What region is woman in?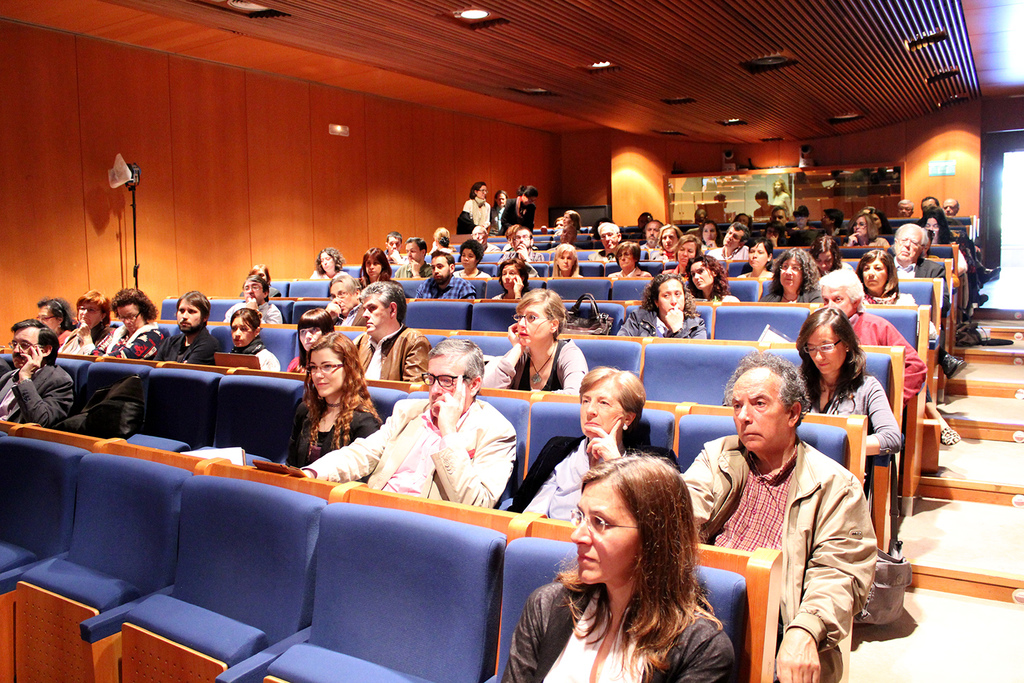
83,283,162,366.
